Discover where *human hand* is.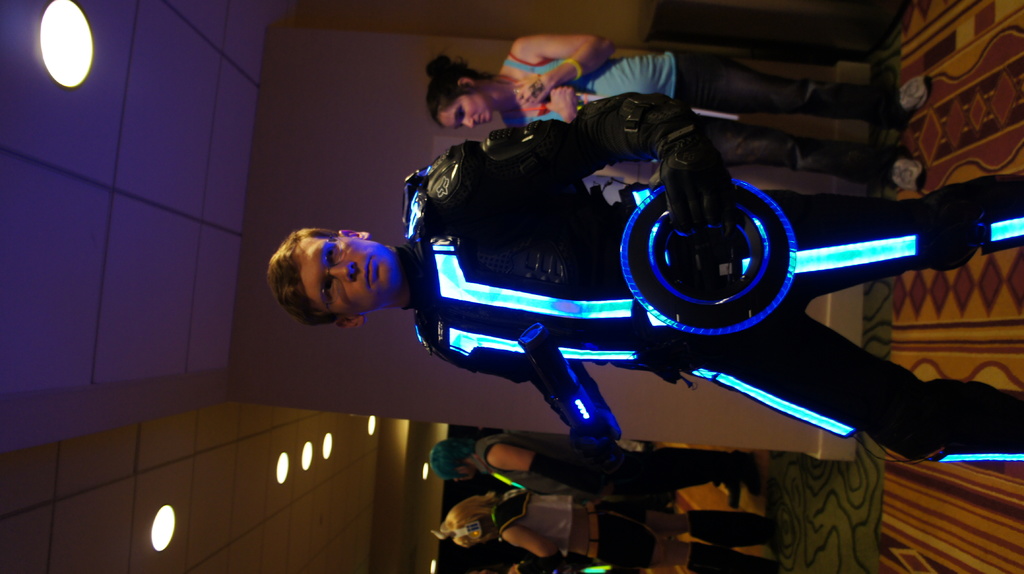
Discovered at 646 141 729 237.
